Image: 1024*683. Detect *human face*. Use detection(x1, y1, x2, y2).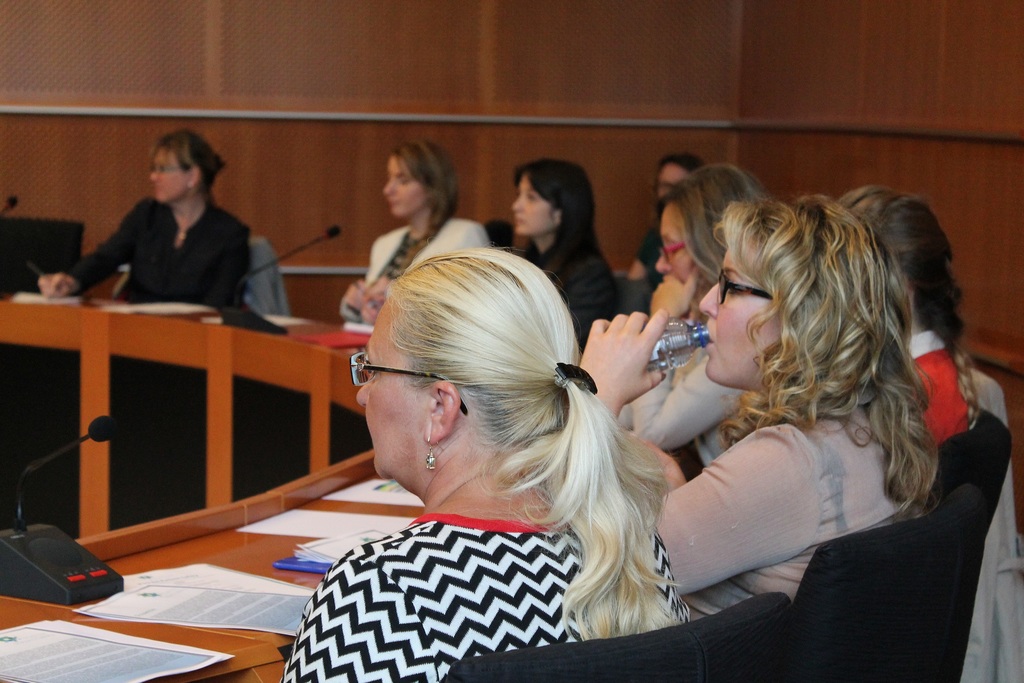
detection(657, 159, 693, 197).
